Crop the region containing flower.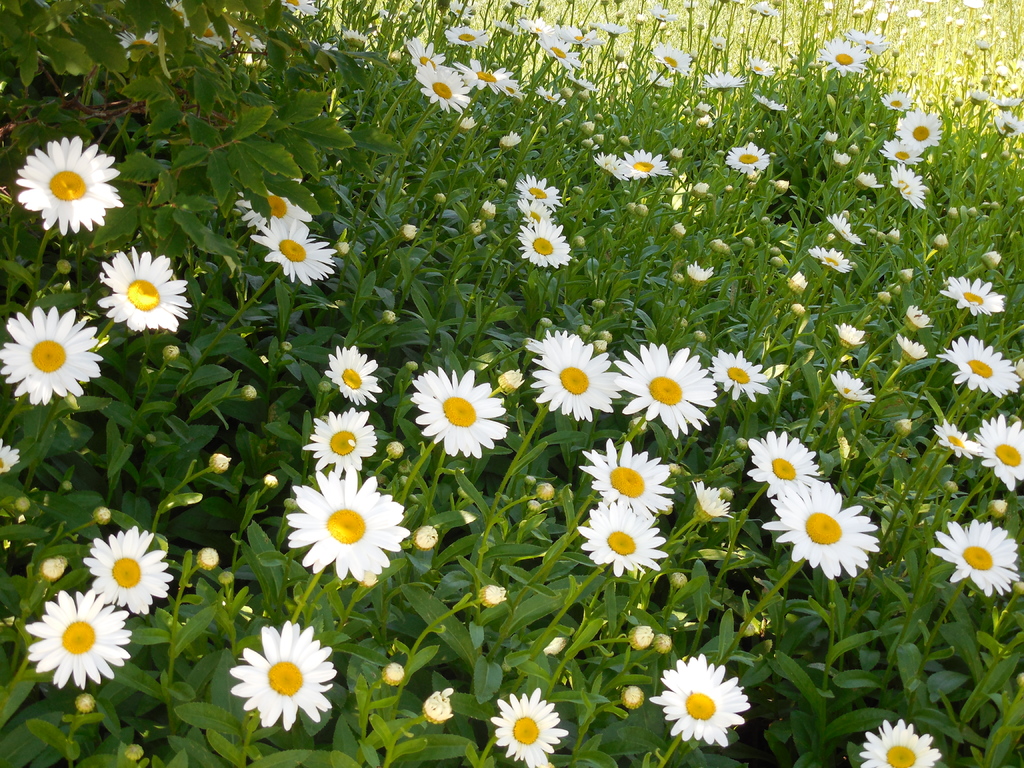
Crop region: 0,431,25,476.
